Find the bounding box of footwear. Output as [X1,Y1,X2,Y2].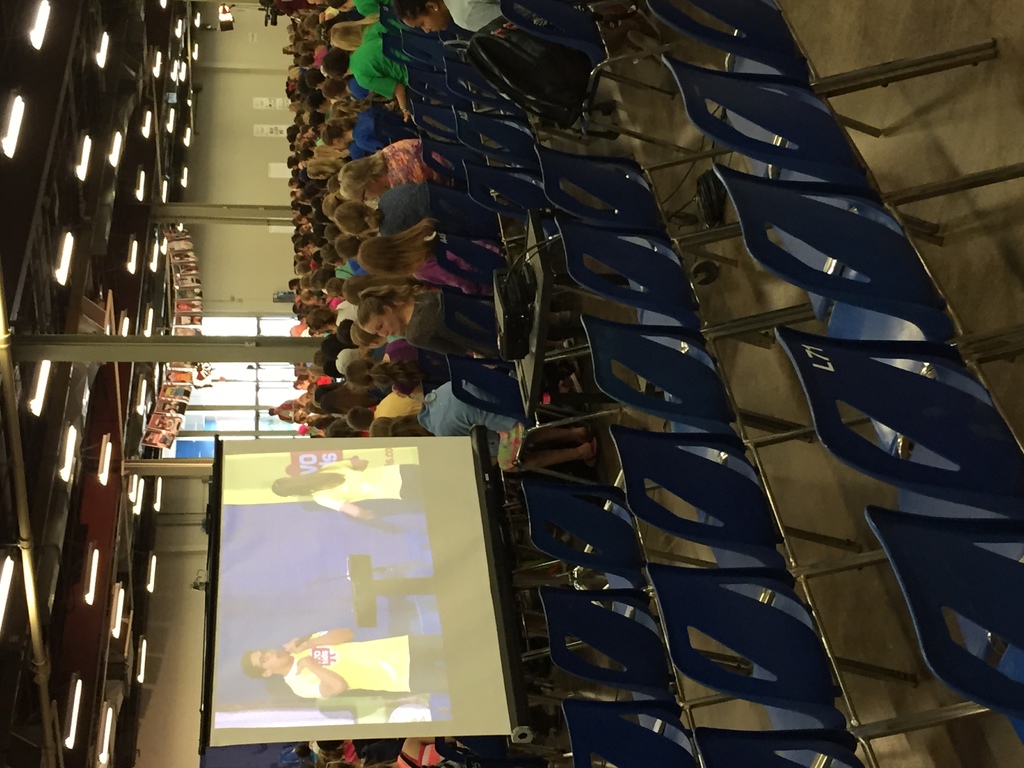
[559,342,578,378].
